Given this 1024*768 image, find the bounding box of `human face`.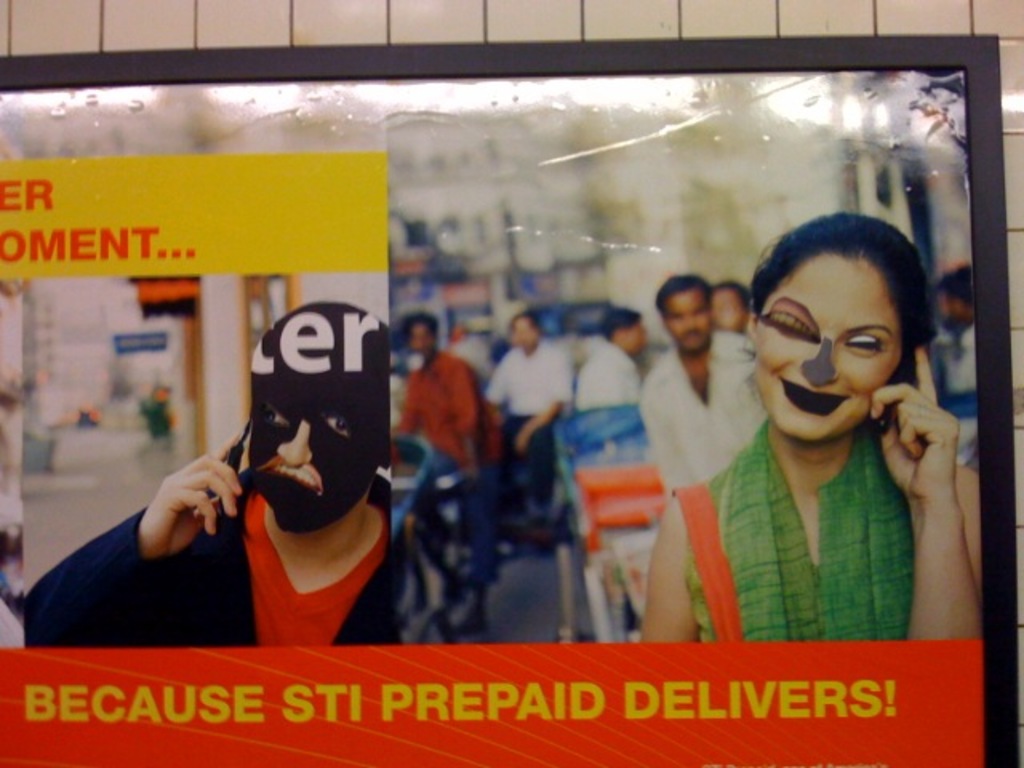
rect(414, 323, 442, 357).
